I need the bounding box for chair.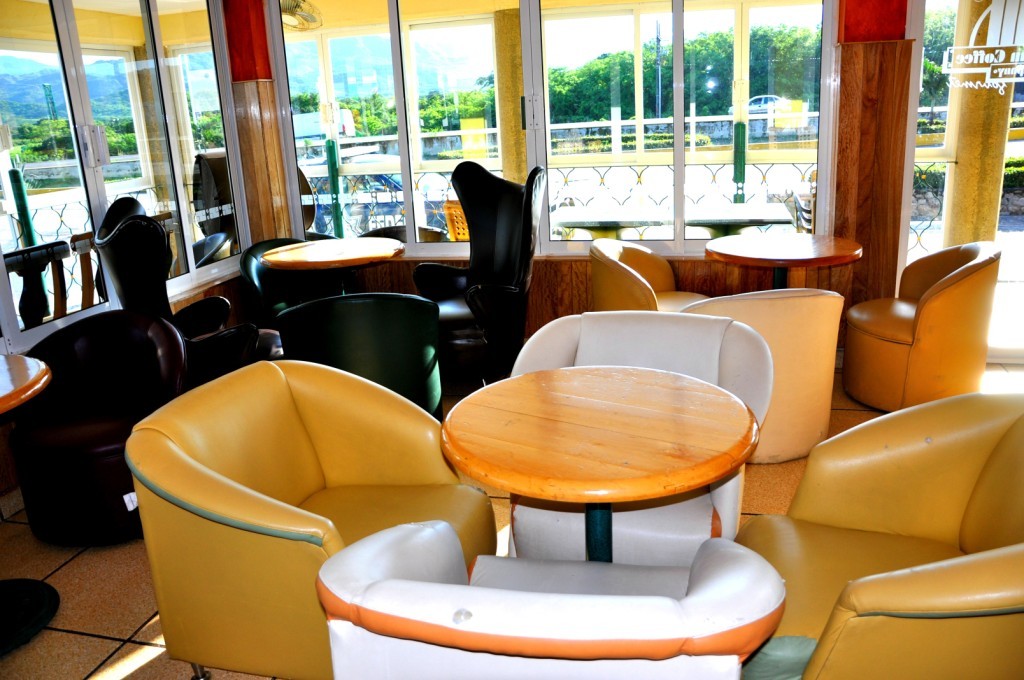
Here it is: <region>235, 239, 356, 332</region>.
